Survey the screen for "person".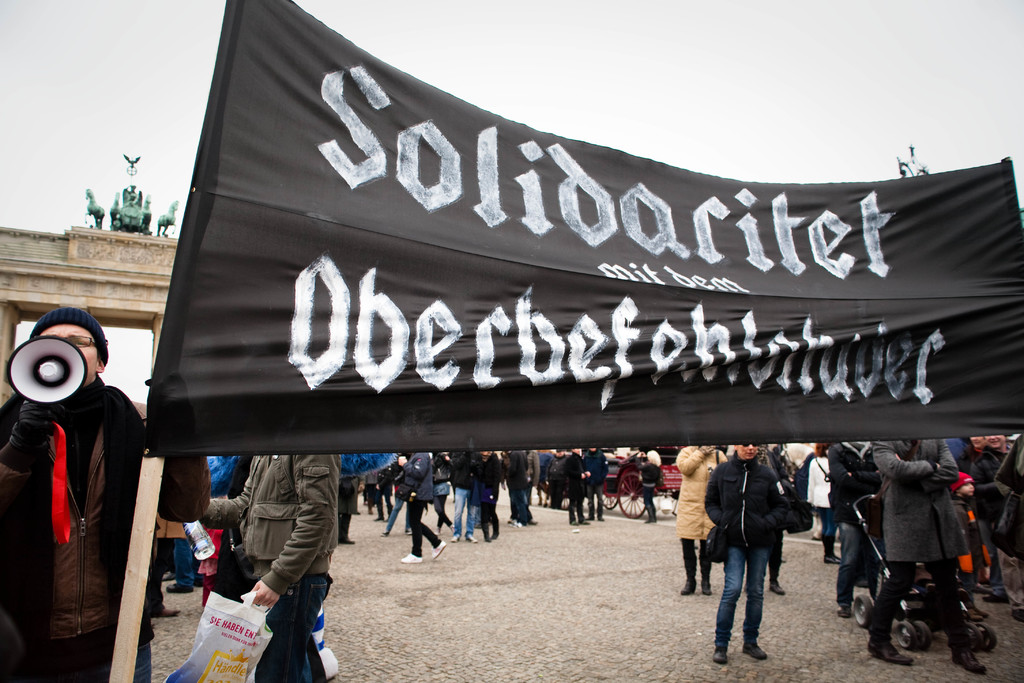
Survey found: (x1=227, y1=413, x2=345, y2=680).
